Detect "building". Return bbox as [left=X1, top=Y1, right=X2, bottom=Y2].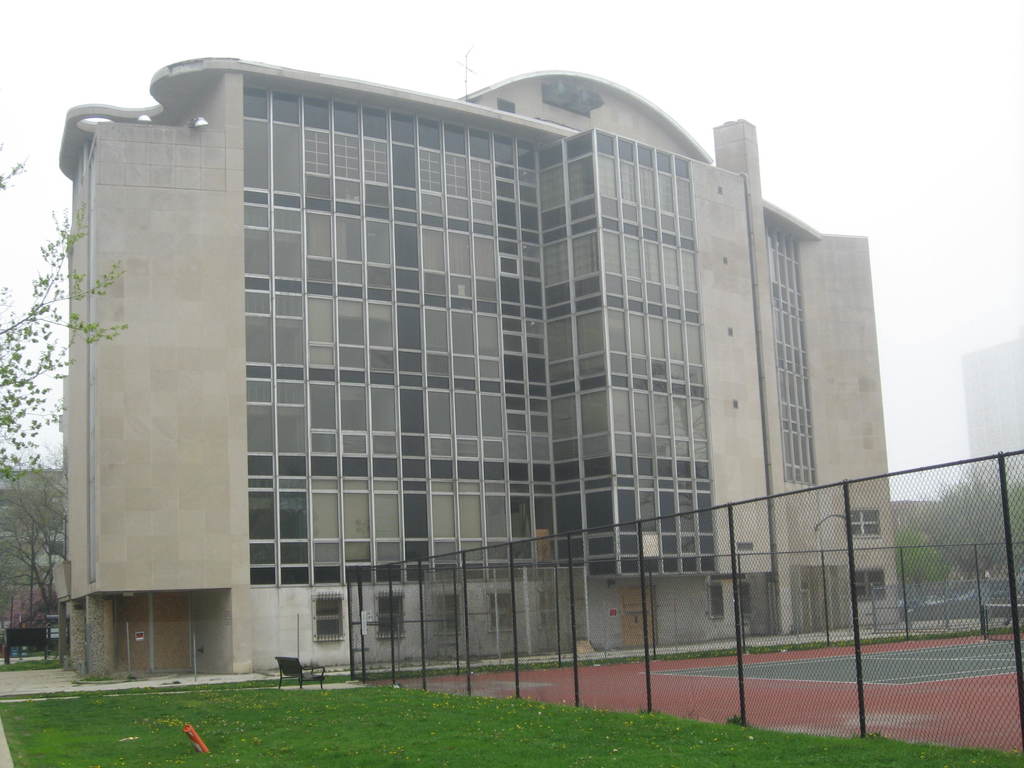
[left=892, top=500, right=943, bottom=539].
